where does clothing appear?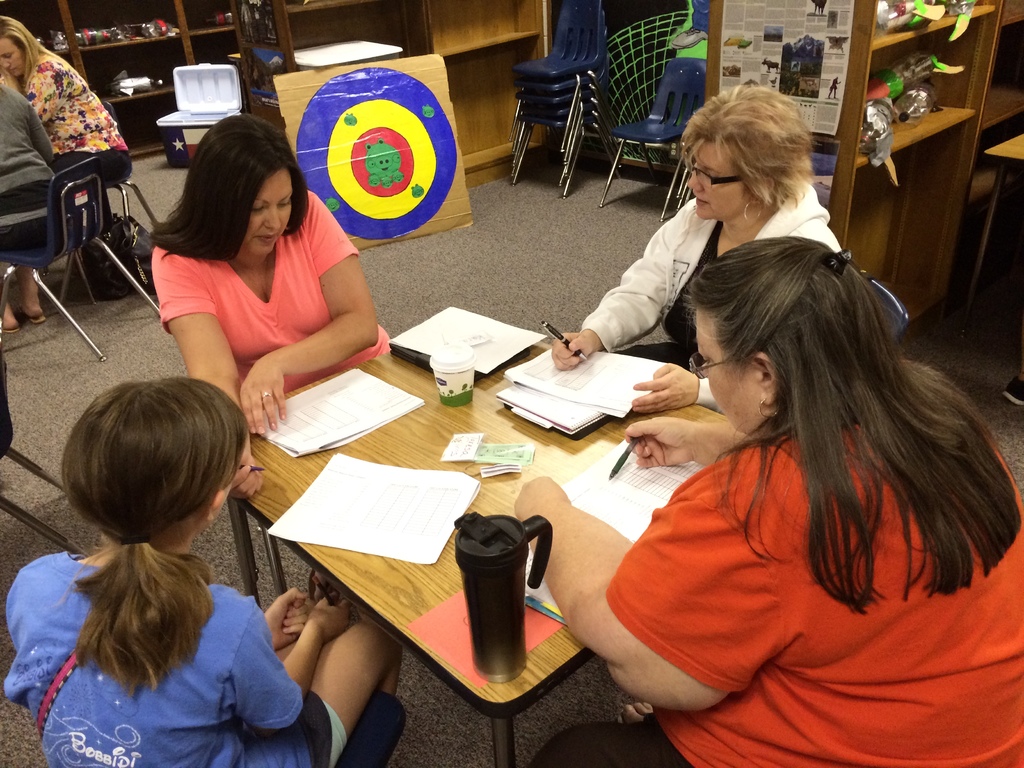
Appears at <bbox>581, 183, 839, 405</bbox>.
